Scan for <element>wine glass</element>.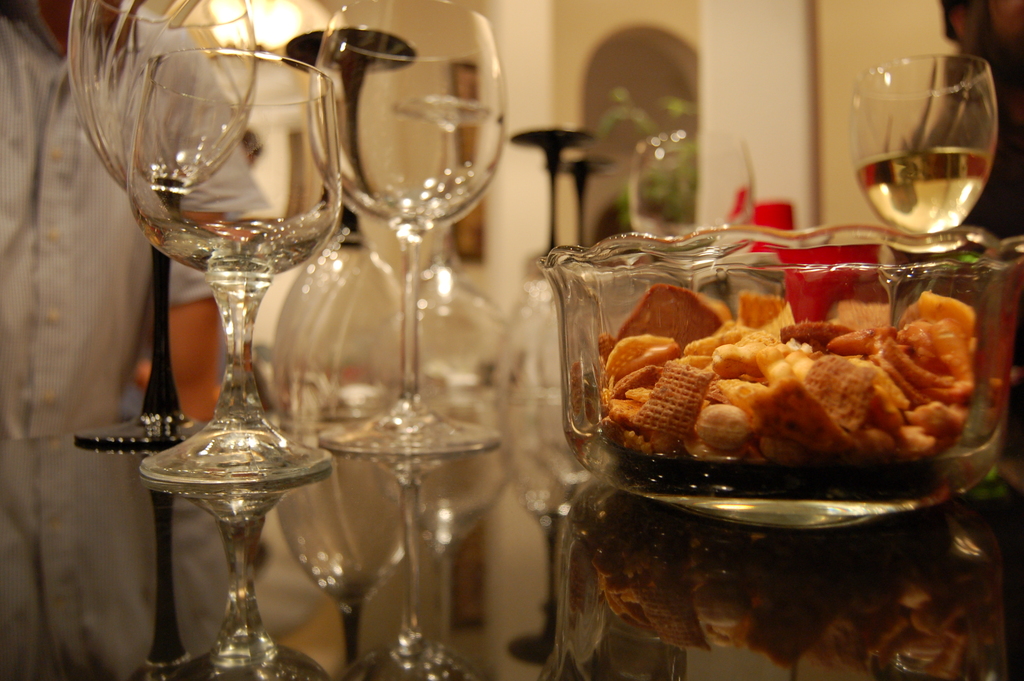
Scan result: [x1=125, y1=44, x2=341, y2=487].
